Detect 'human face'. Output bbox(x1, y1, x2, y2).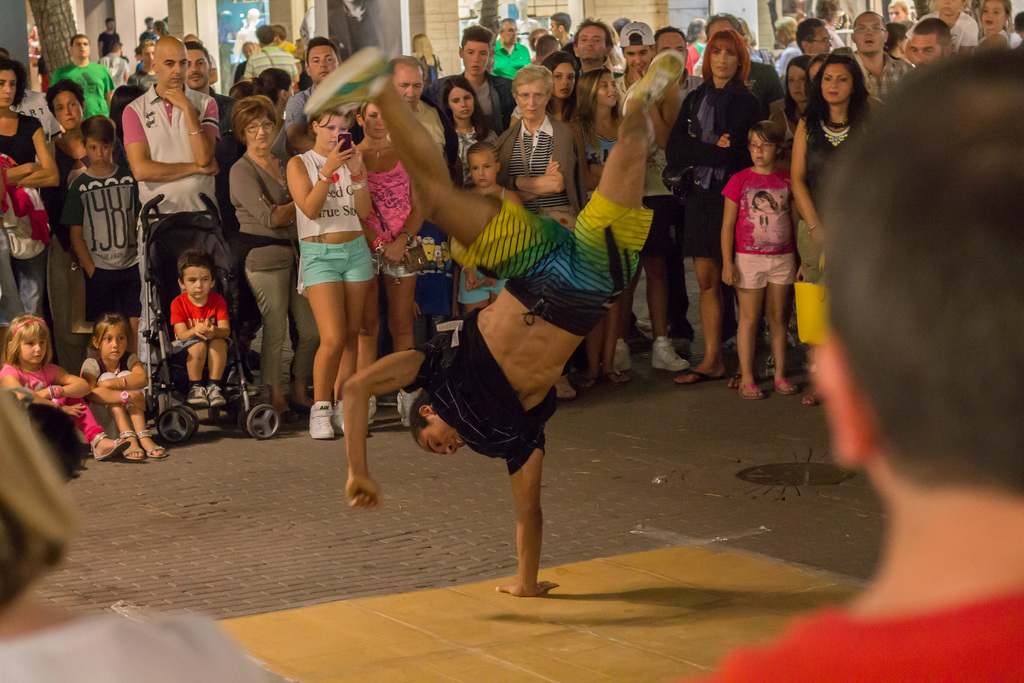
bbox(810, 26, 831, 58).
